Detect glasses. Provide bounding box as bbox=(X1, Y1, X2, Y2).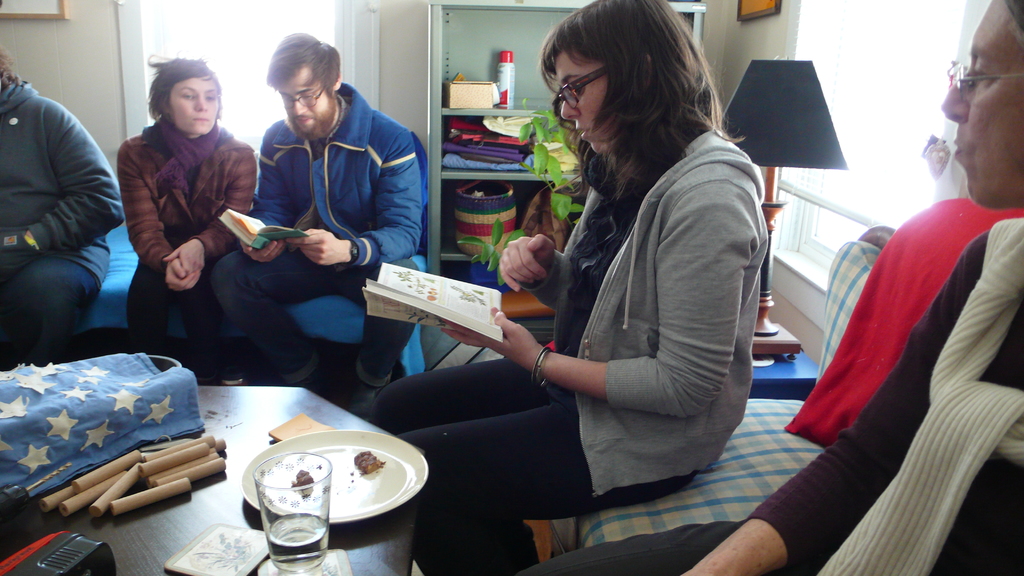
bbox=(555, 63, 611, 109).
